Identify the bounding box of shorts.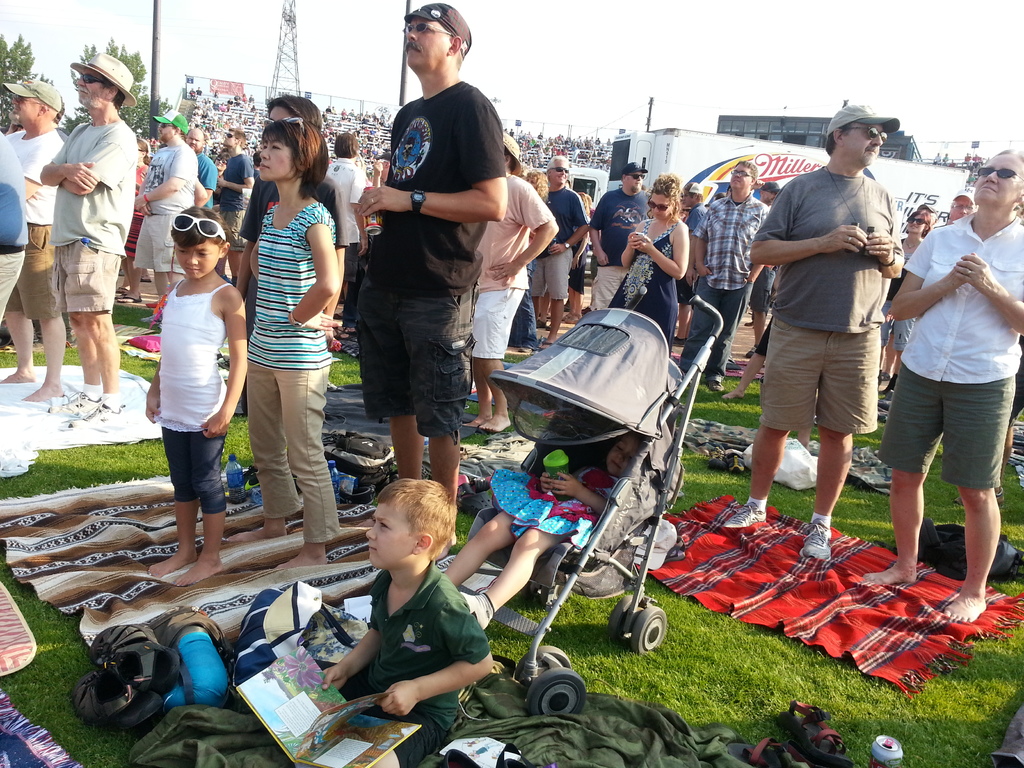
54, 241, 117, 312.
